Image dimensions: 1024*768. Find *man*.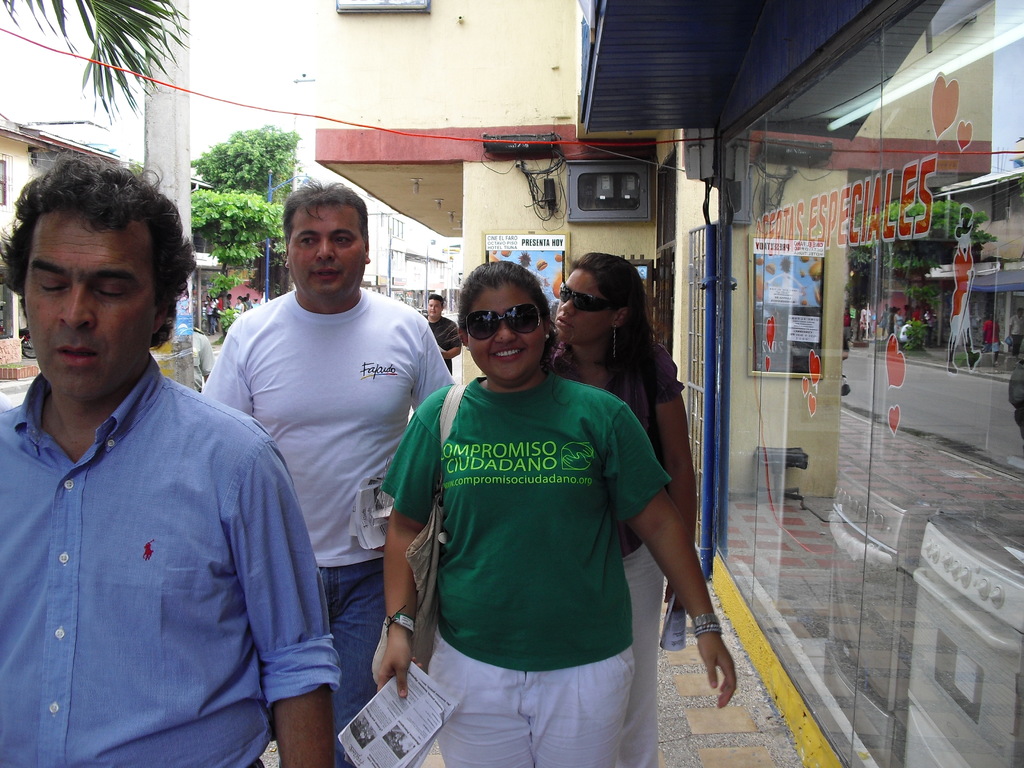
bbox=[196, 170, 454, 767].
